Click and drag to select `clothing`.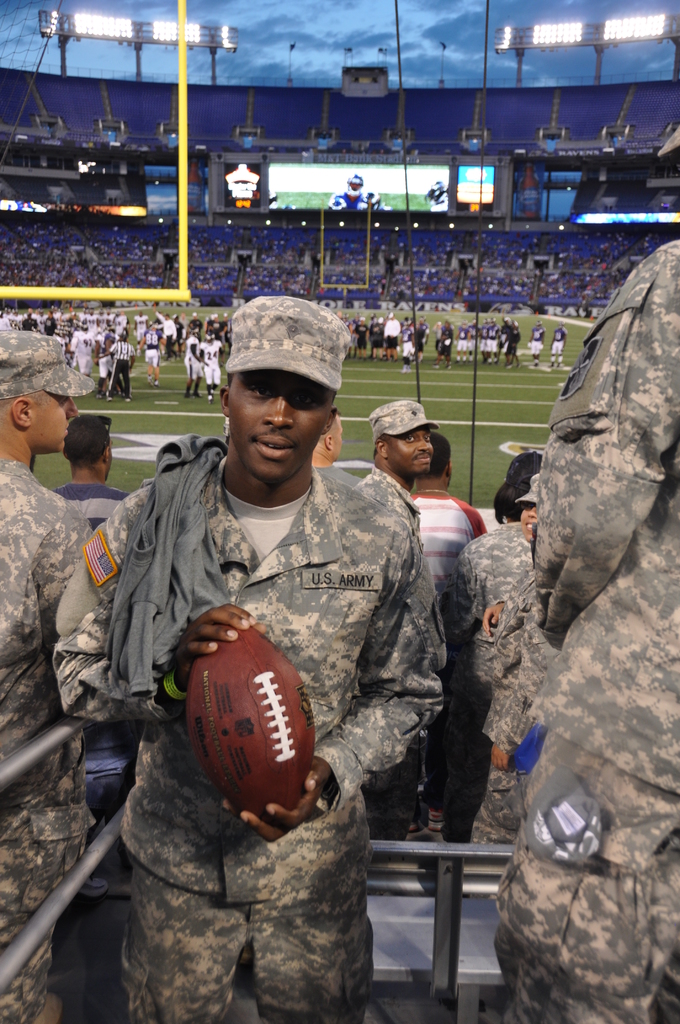
Selection: box(96, 326, 435, 942).
